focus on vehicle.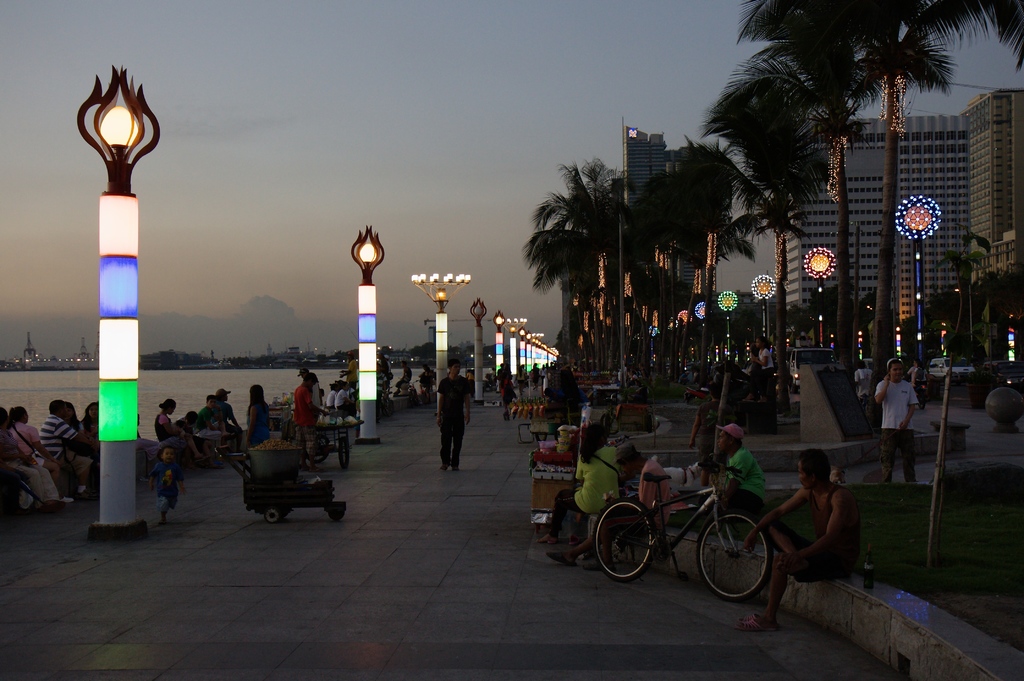
Focused at 786, 341, 833, 389.
